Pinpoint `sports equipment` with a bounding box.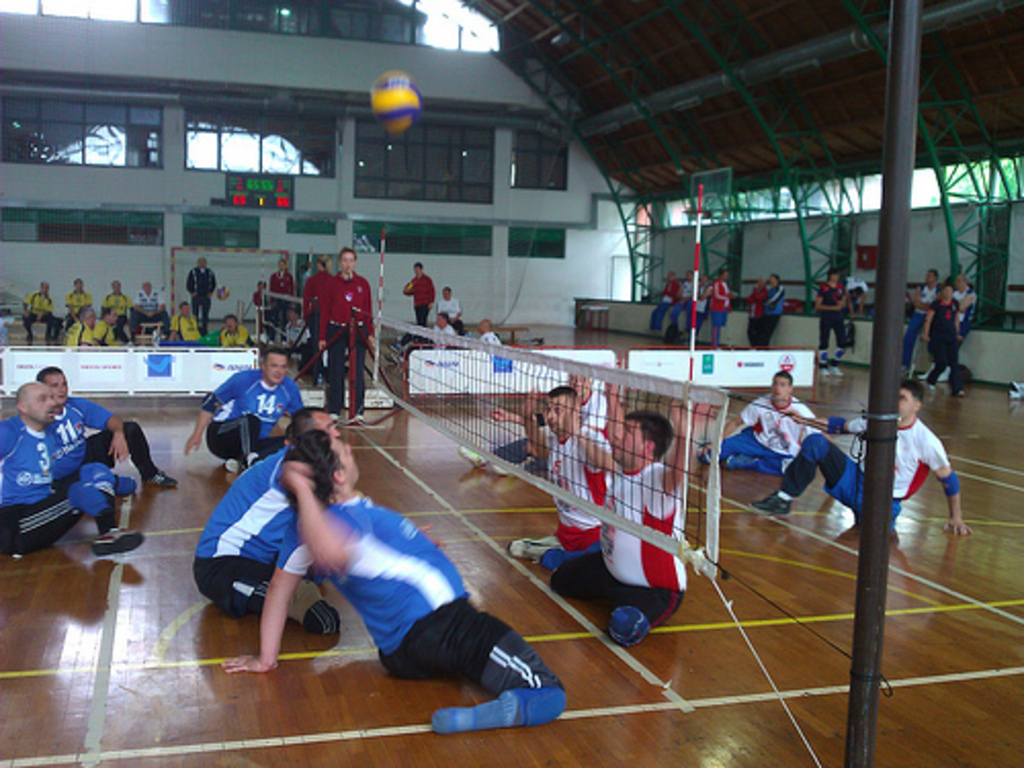
rect(827, 412, 848, 438).
